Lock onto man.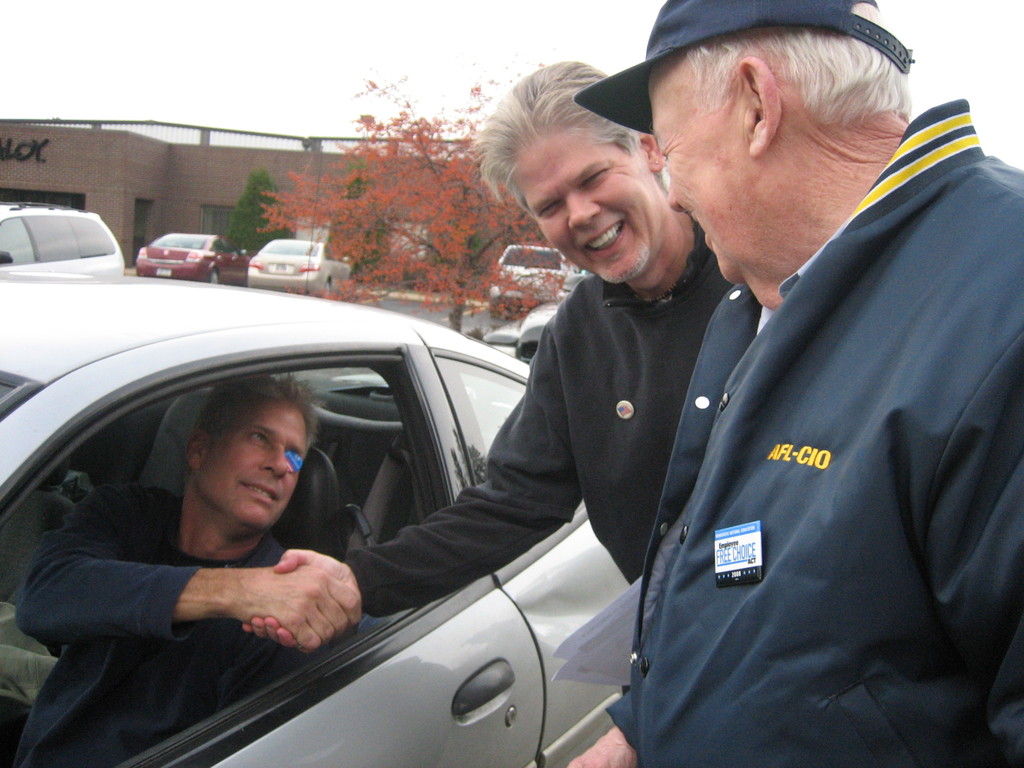
Locked: <bbox>516, 0, 1000, 767</bbox>.
